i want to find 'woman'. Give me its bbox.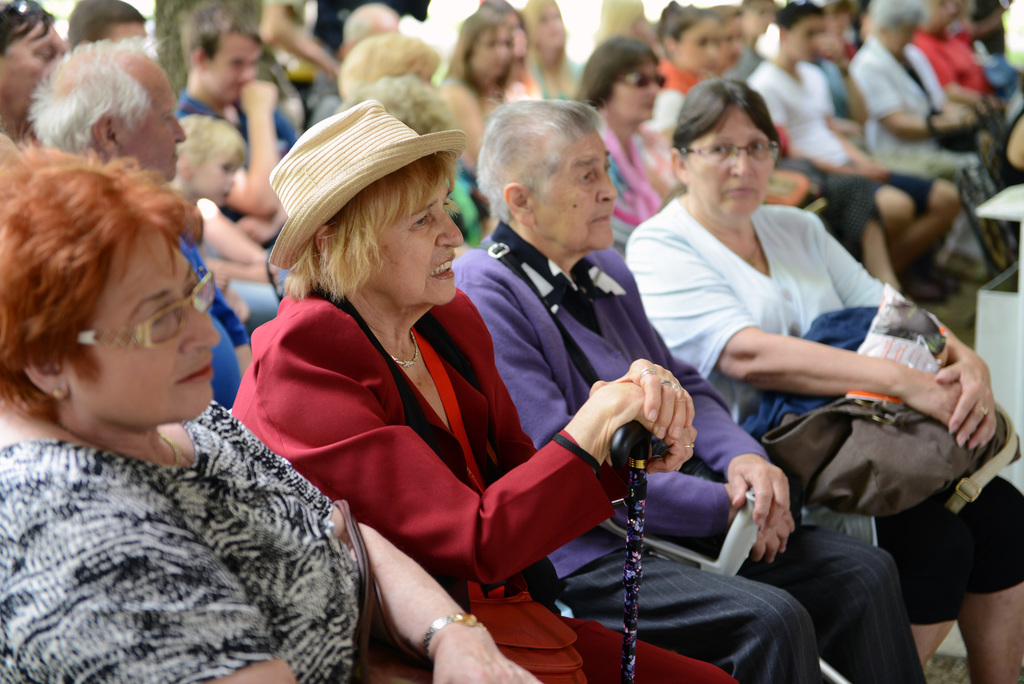
left=229, top=88, right=746, bottom=683.
